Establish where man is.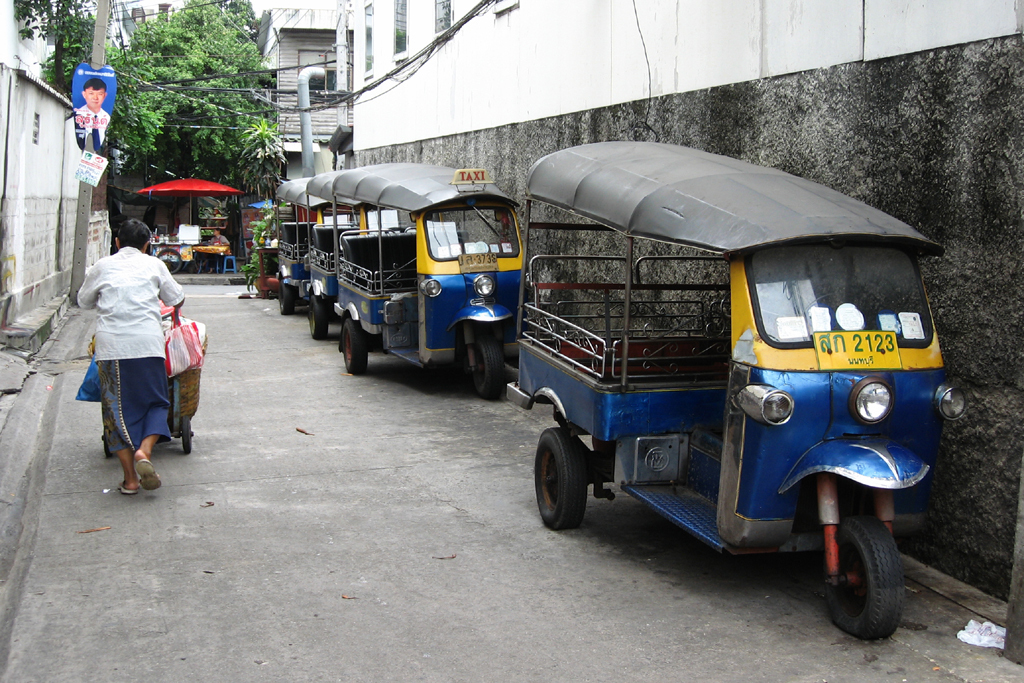
Established at select_region(77, 215, 192, 495).
